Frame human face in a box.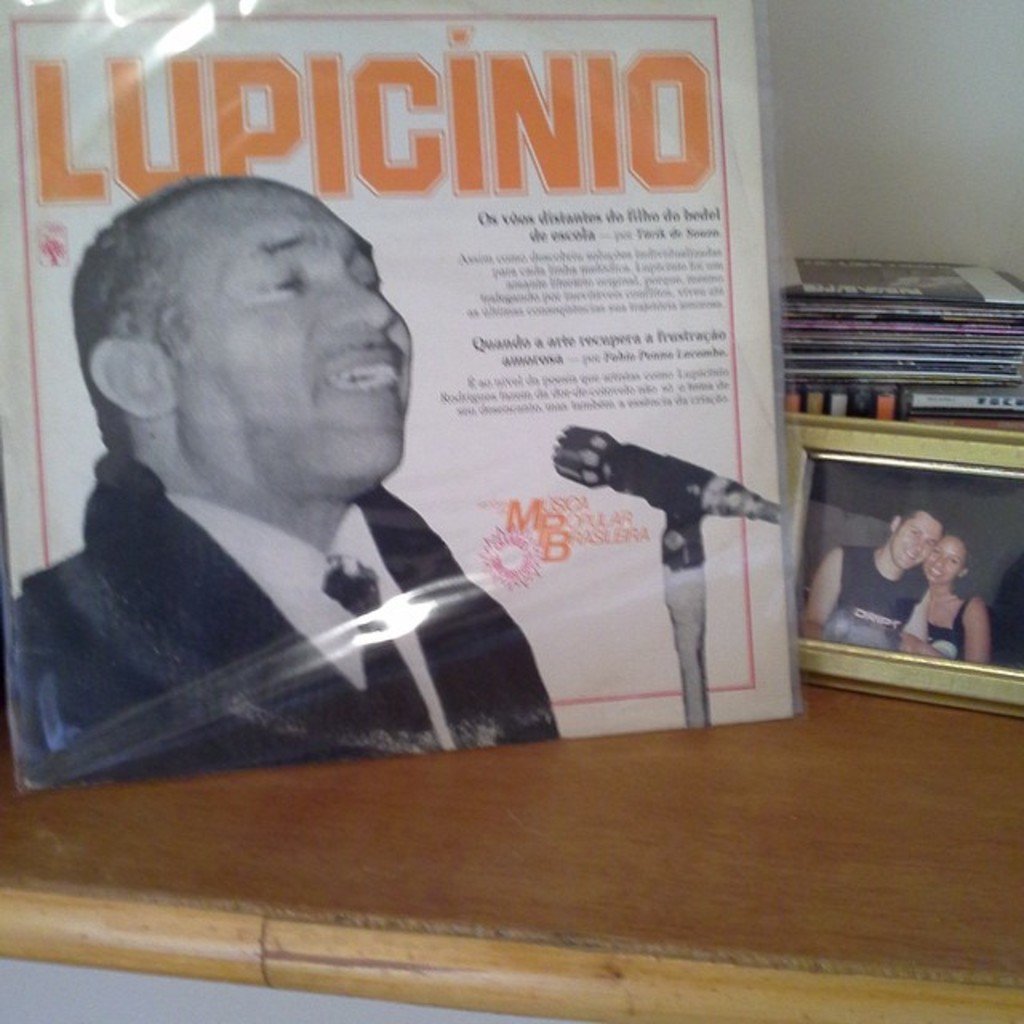
893,514,939,566.
